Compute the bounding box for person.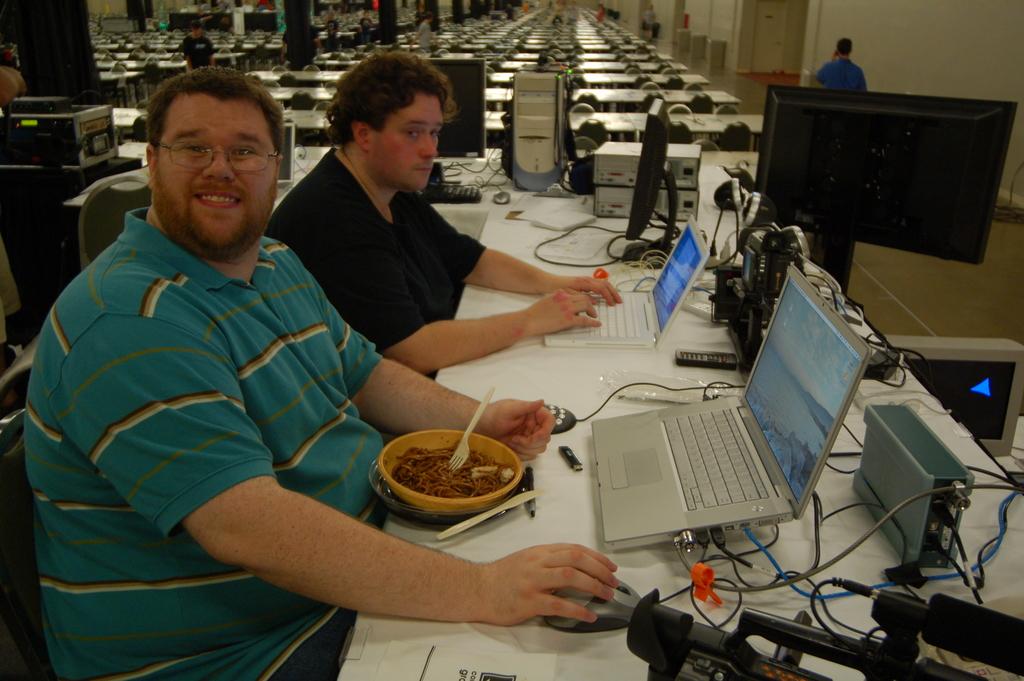
{"left": 0, "top": 42, "right": 24, "bottom": 380}.
